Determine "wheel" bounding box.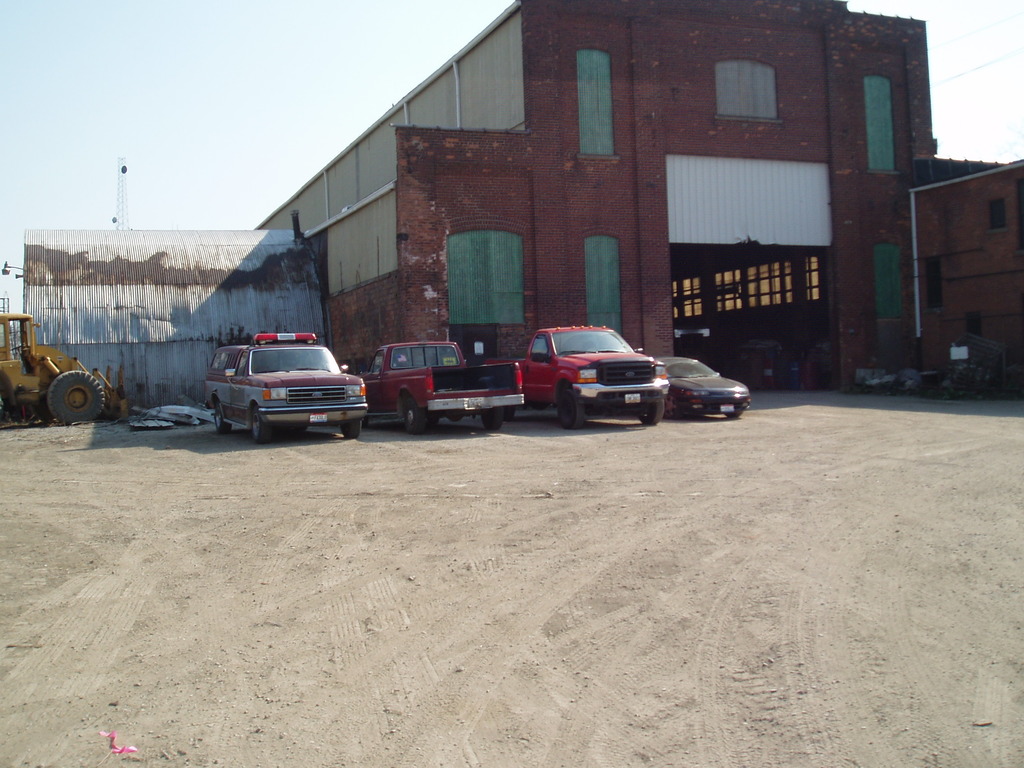
Determined: (x1=505, y1=405, x2=514, y2=420).
